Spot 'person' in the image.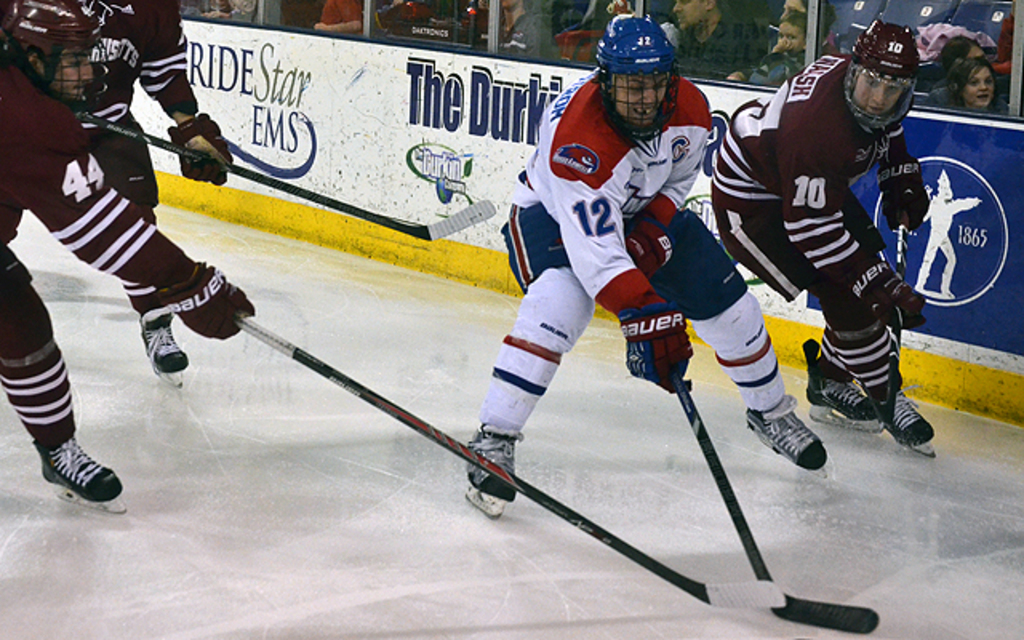
'person' found at <box>74,0,235,395</box>.
